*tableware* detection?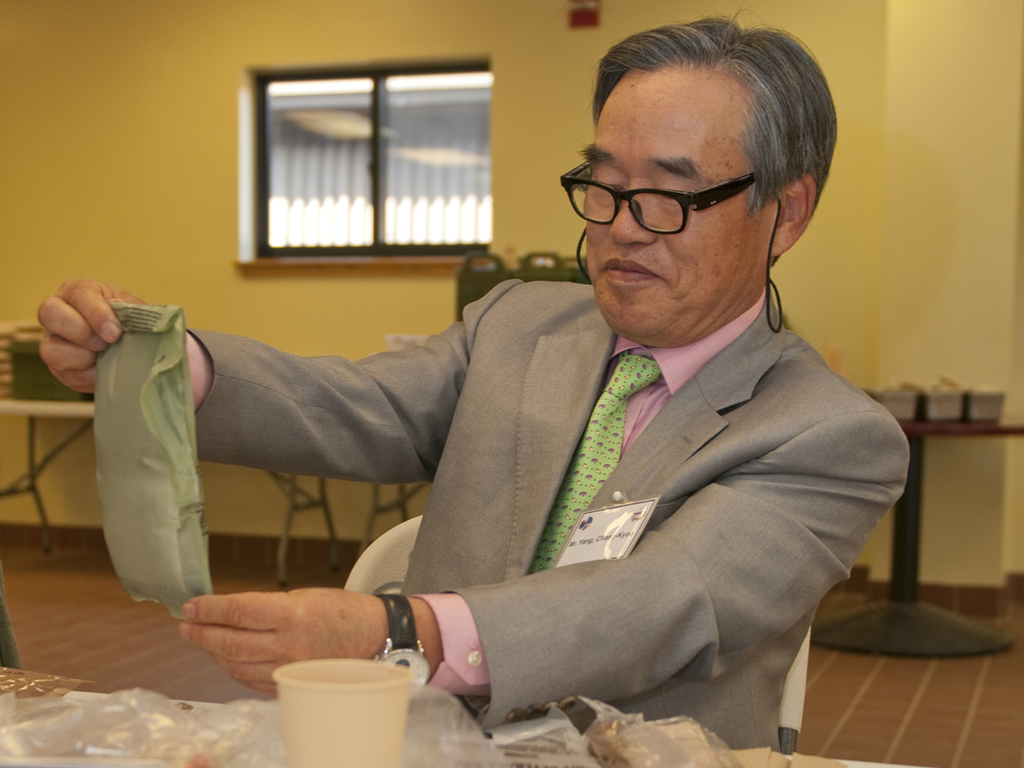
Rect(260, 664, 422, 759)
